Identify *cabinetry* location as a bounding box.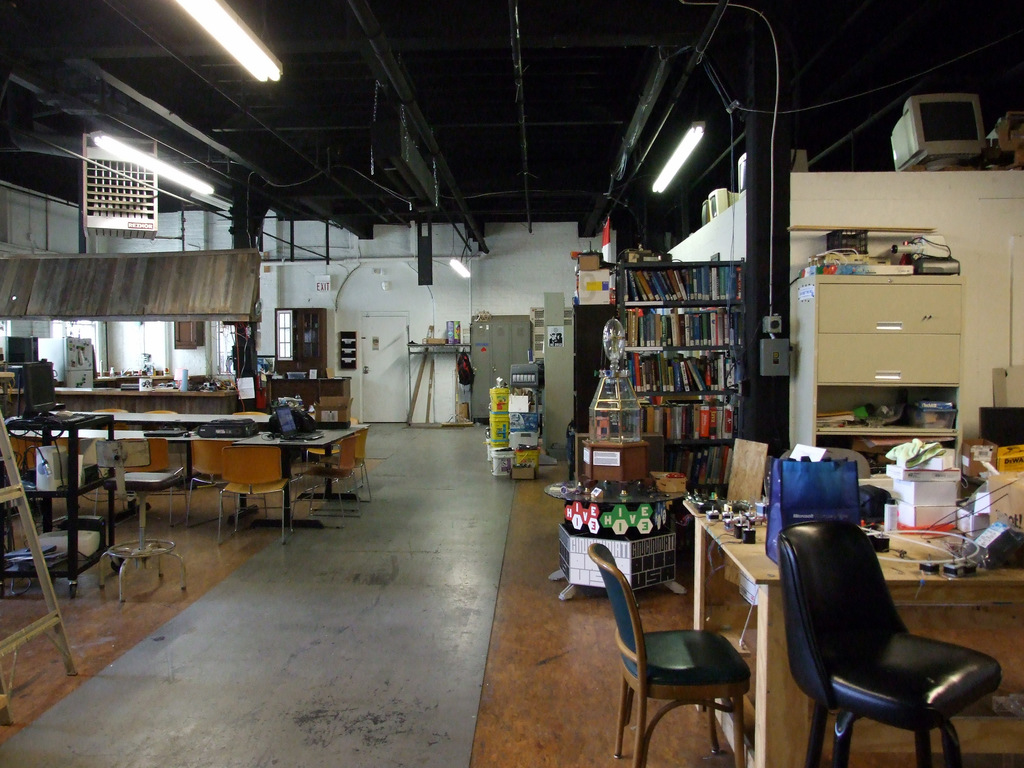
29, 353, 314, 405.
